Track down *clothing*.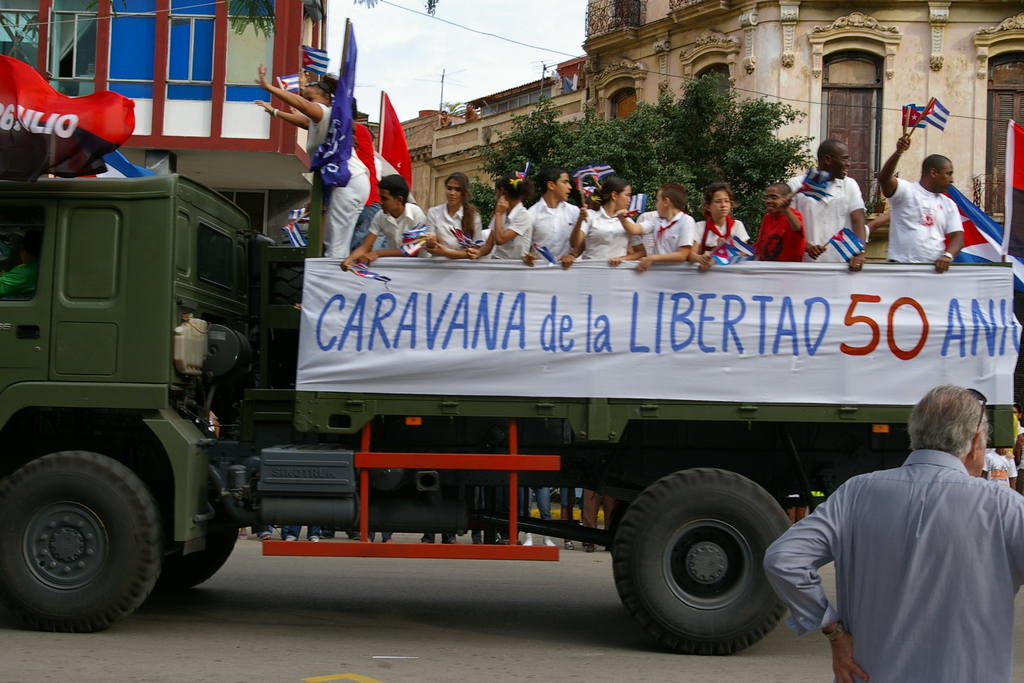
Tracked to bbox=(637, 210, 700, 268).
